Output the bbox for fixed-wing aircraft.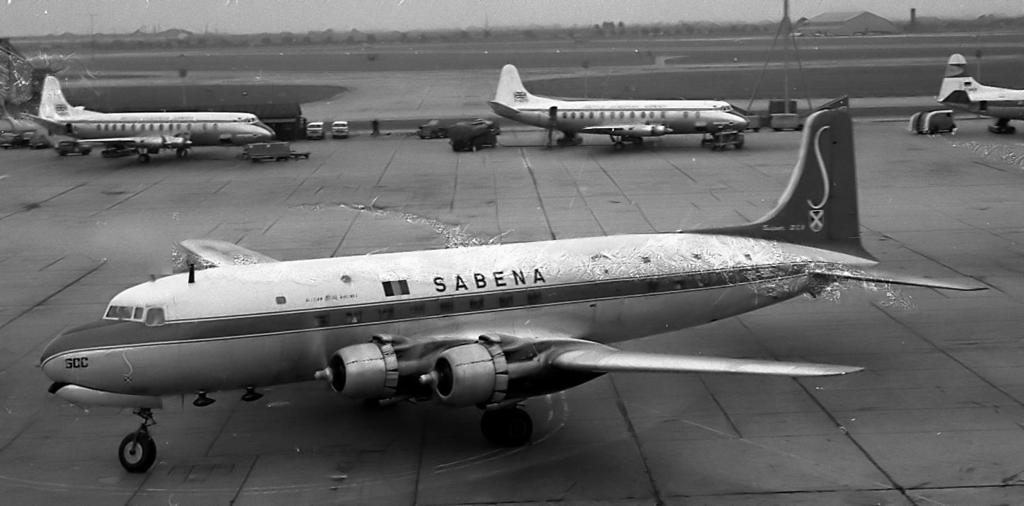
[x1=930, y1=55, x2=1022, y2=132].
